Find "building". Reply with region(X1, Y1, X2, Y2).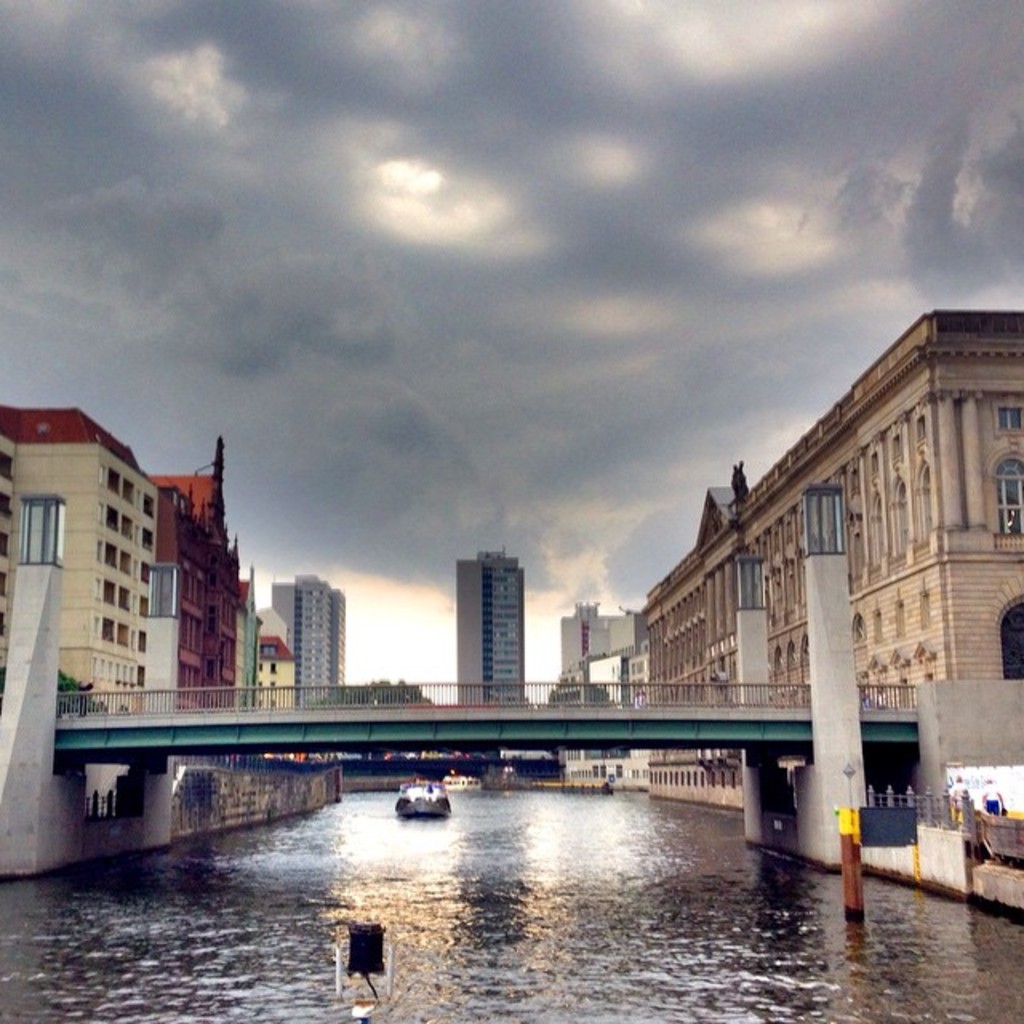
region(646, 309, 1022, 917).
